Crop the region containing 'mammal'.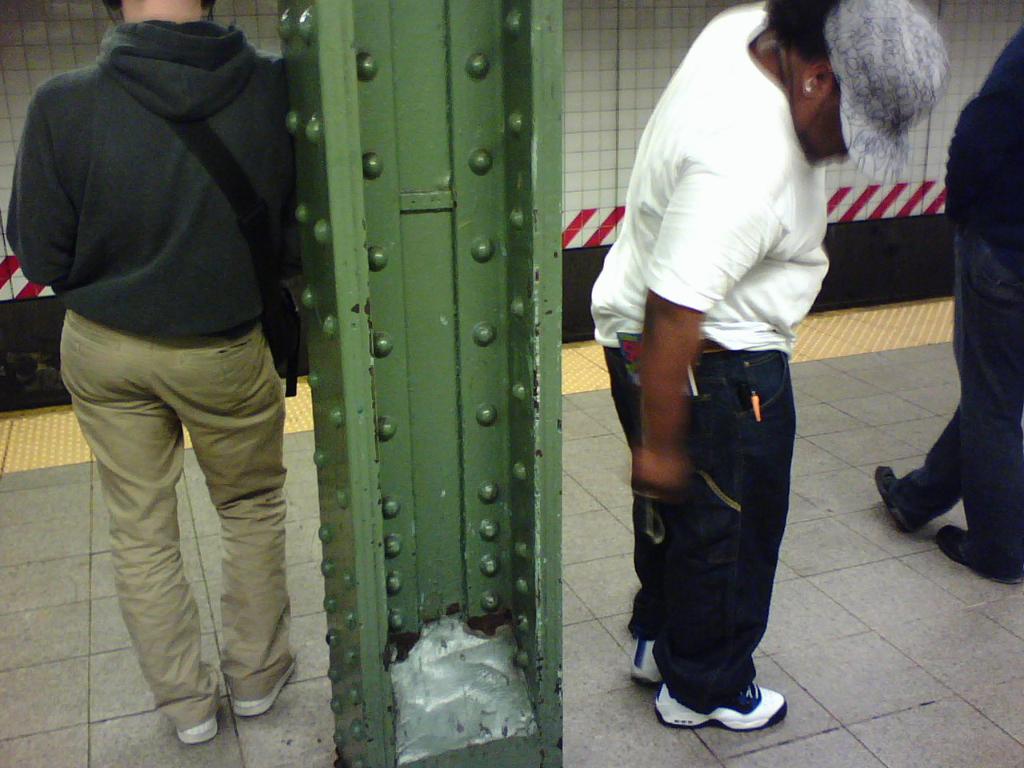
Crop region: detection(11, 0, 294, 750).
